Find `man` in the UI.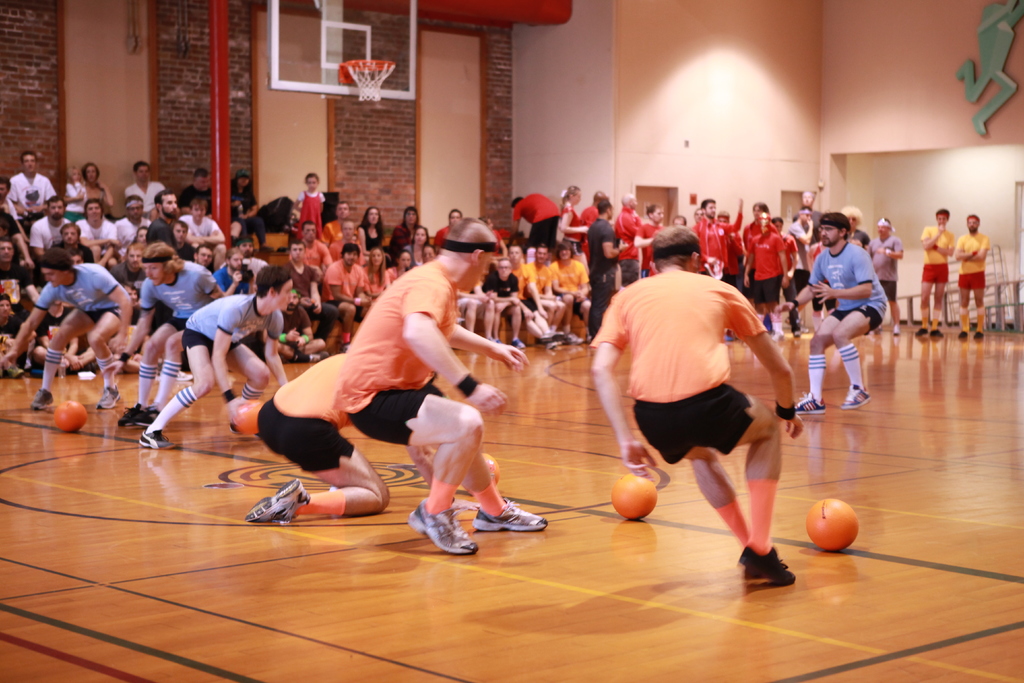
UI element at BBox(141, 185, 179, 258).
